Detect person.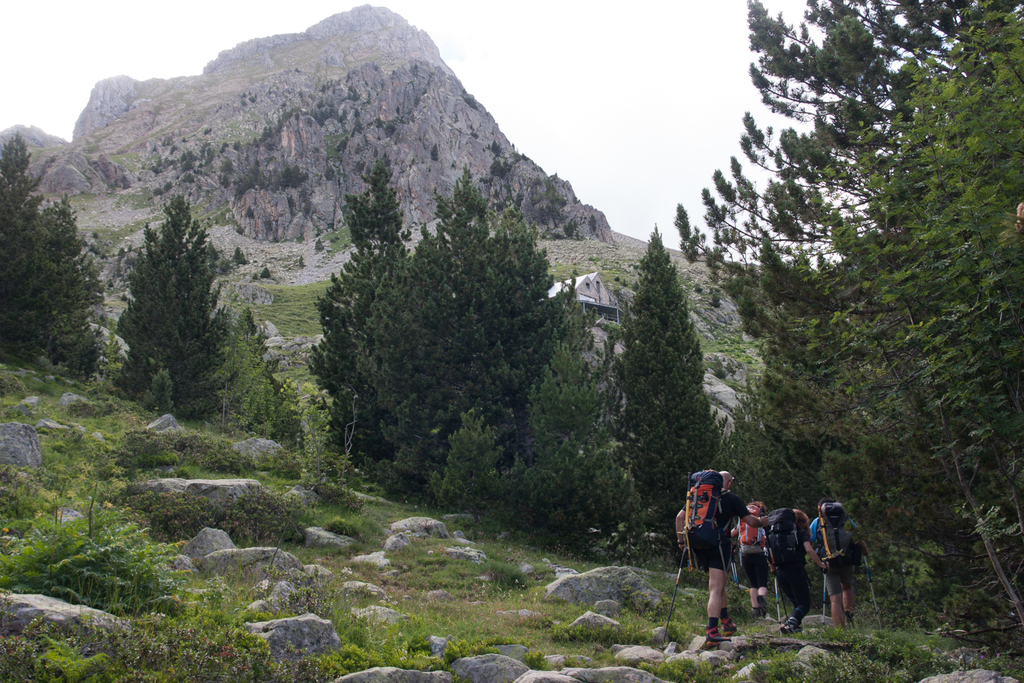
Detected at x1=730 y1=499 x2=781 y2=608.
